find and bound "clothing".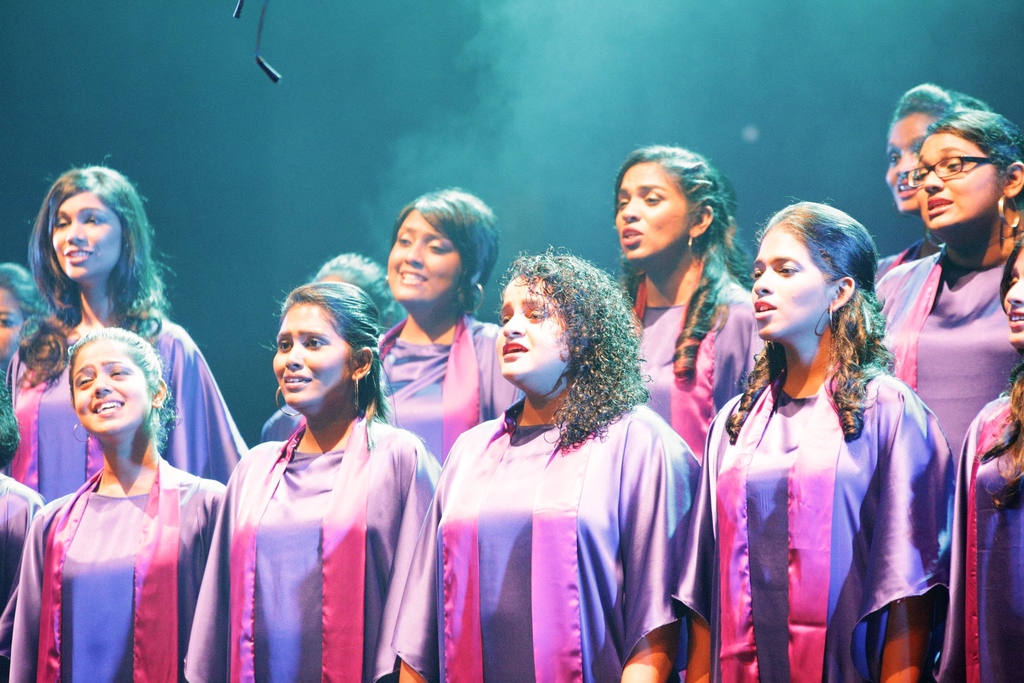
Bound: left=14, top=452, right=228, bottom=682.
